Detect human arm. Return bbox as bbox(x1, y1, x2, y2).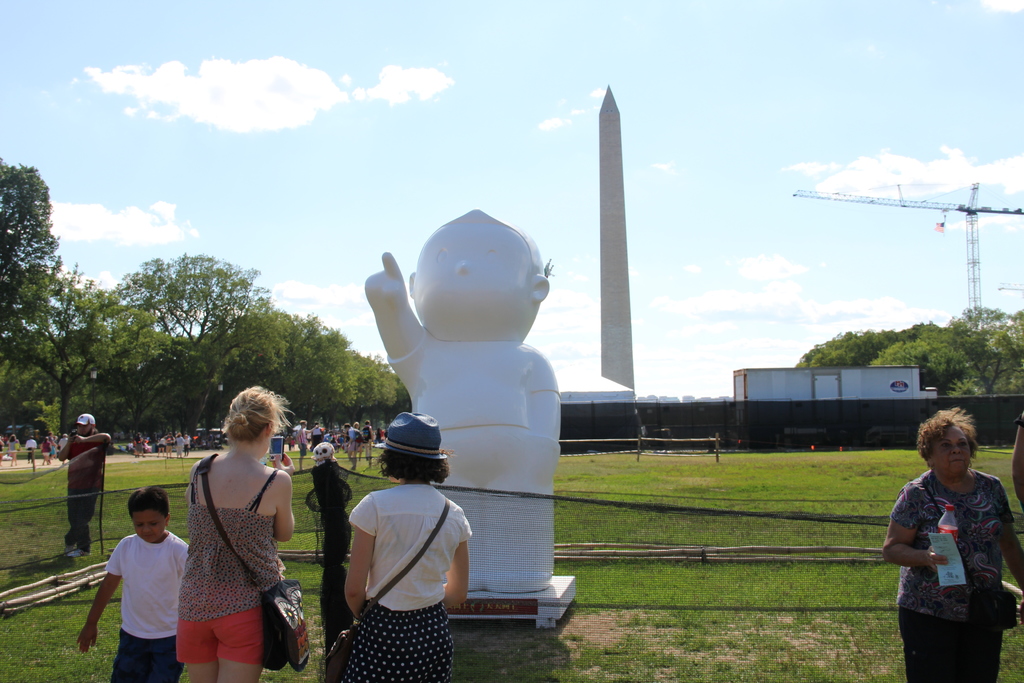
bbox(984, 477, 1023, 587).
